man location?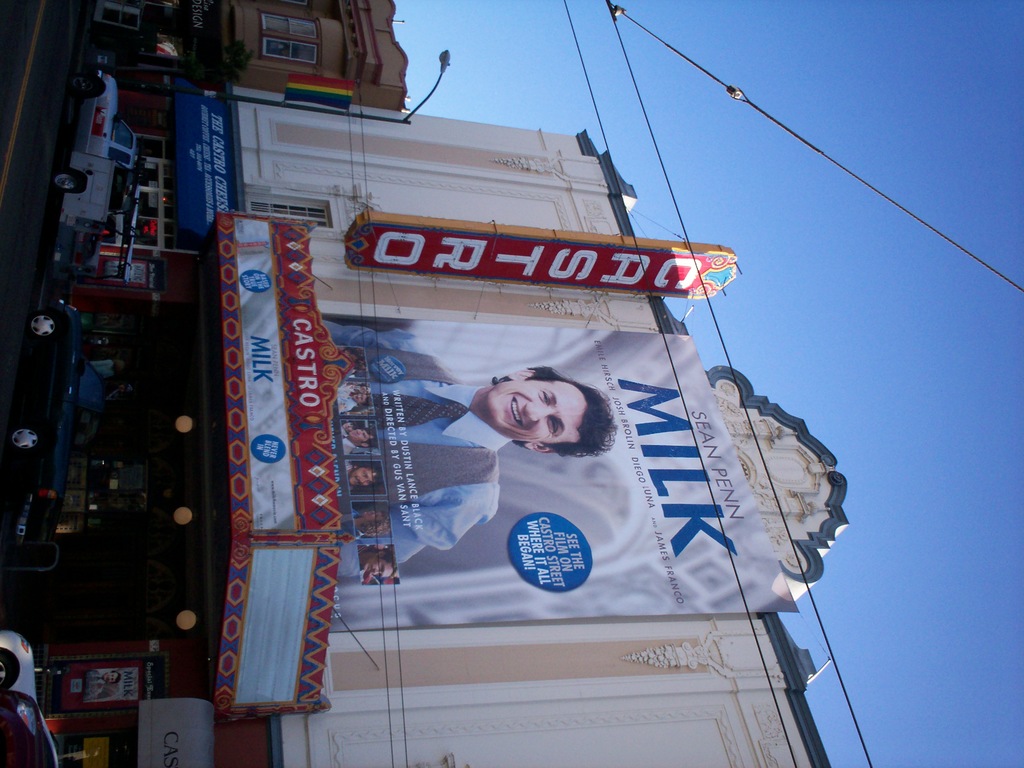
l=327, t=319, r=616, b=568
